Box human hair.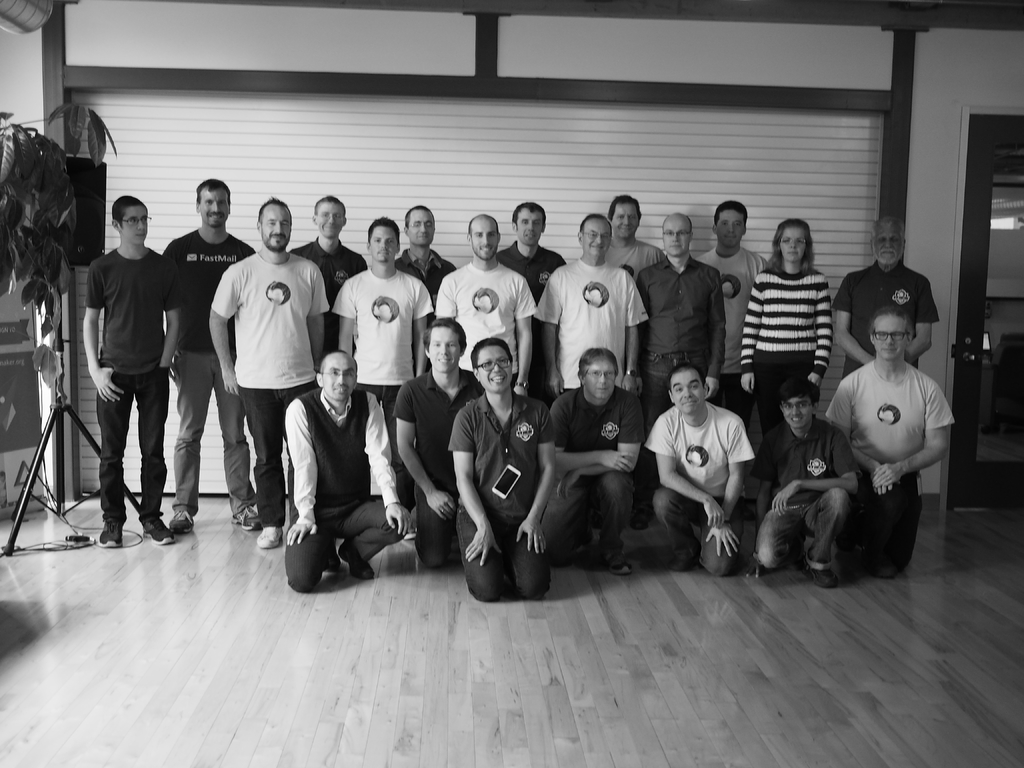
[778,378,819,407].
